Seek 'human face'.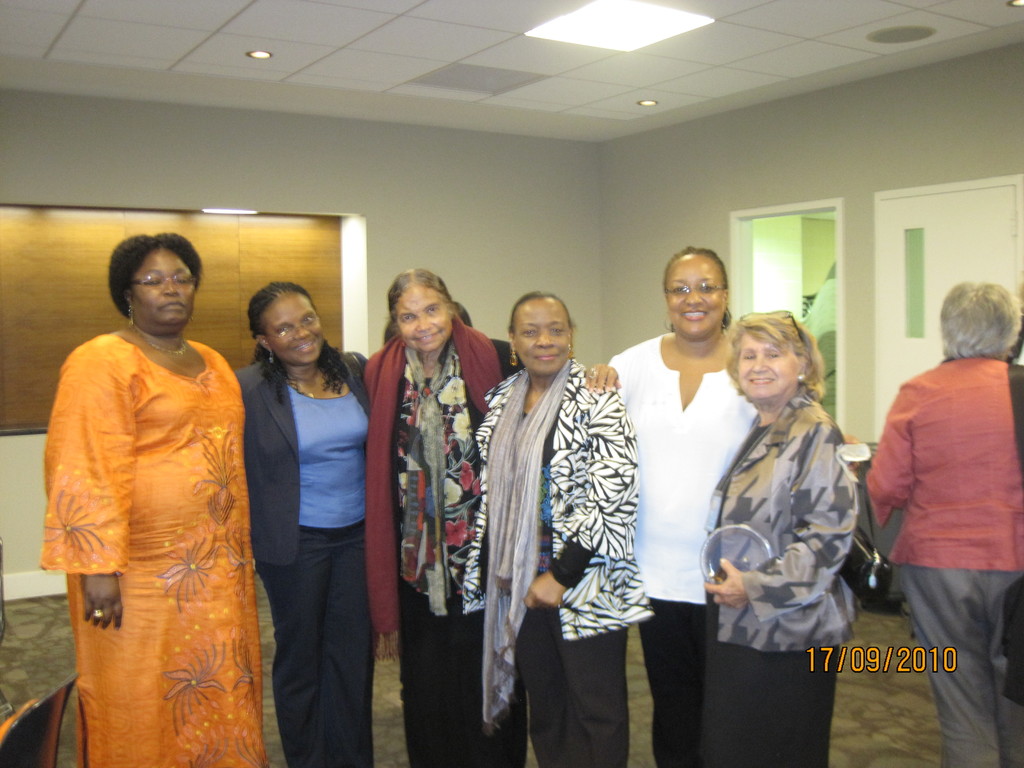
<region>257, 285, 326, 365</region>.
